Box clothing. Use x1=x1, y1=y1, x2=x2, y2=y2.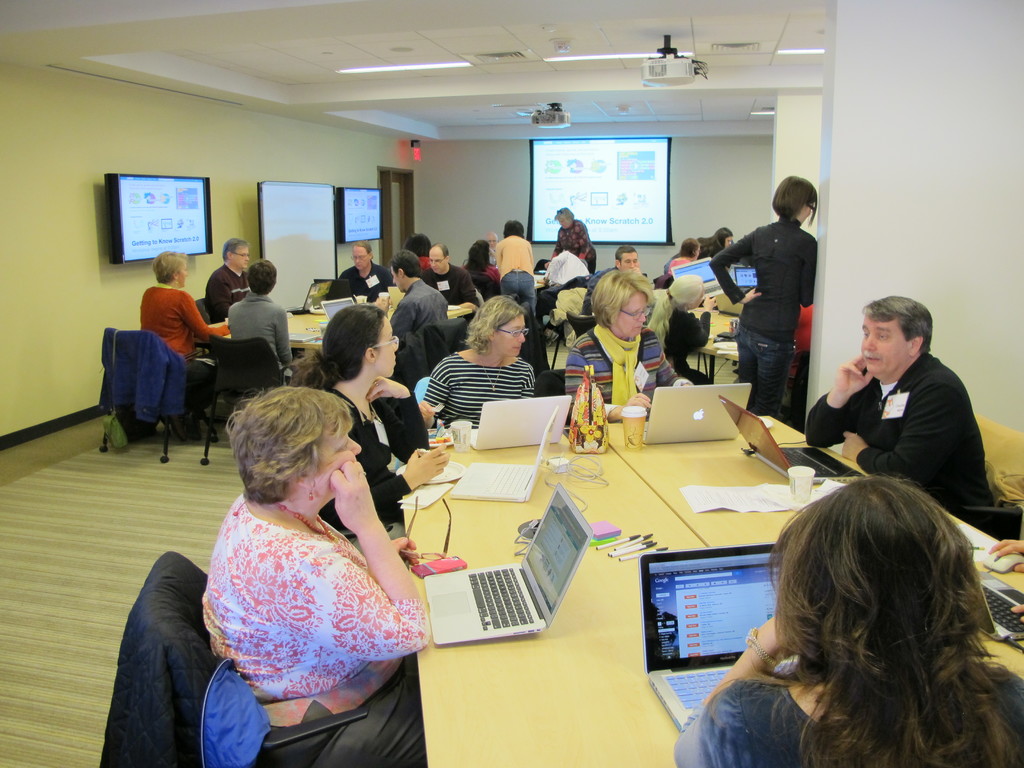
x1=187, y1=468, x2=417, y2=738.
